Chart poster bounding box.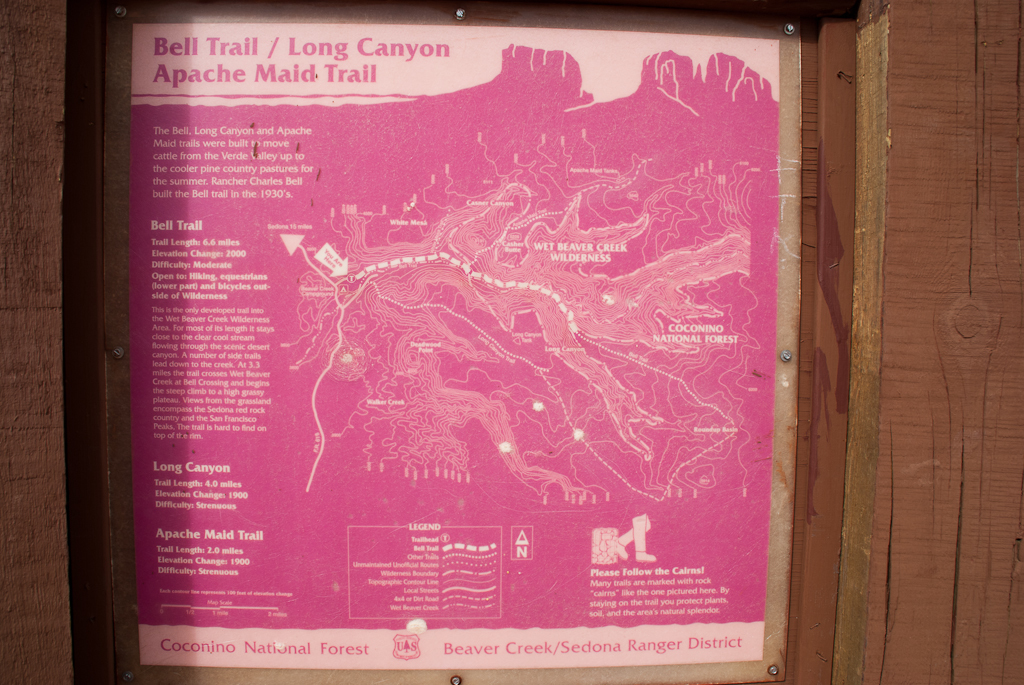
Charted: (left=137, top=22, right=776, bottom=667).
